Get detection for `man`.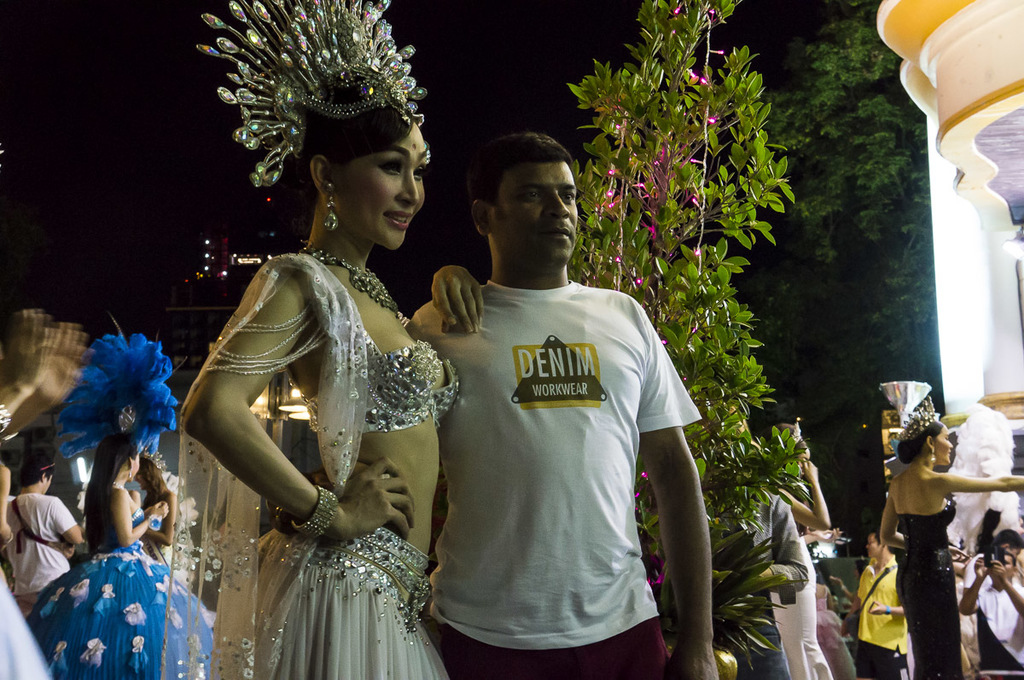
Detection: rect(958, 530, 1023, 590).
